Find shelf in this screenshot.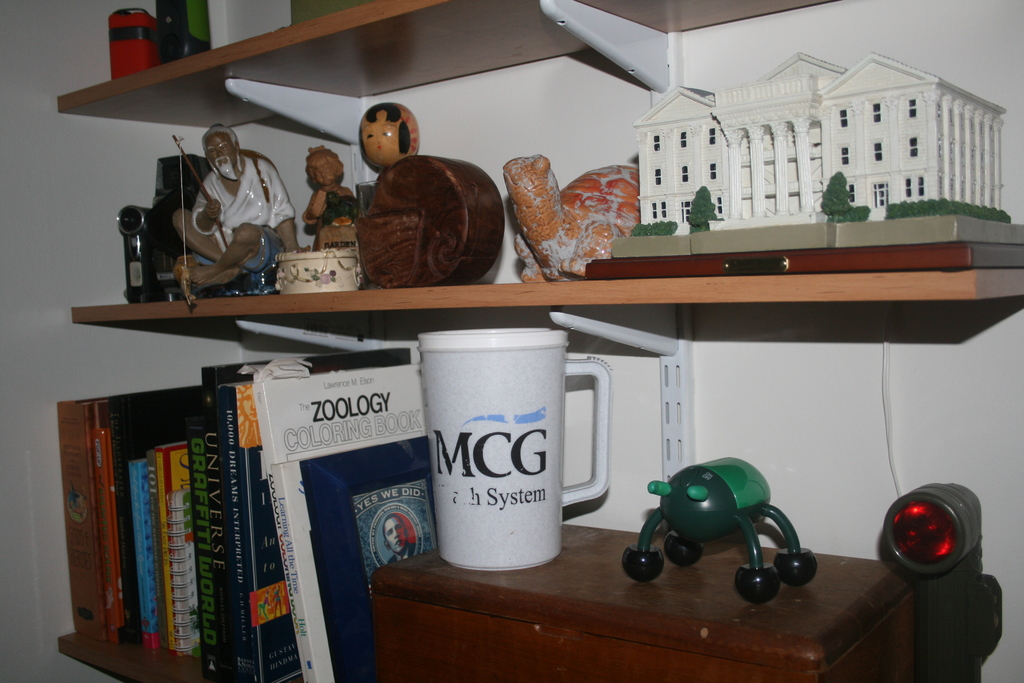
The bounding box for shelf is Rect(51, 0, 1023, 302).
